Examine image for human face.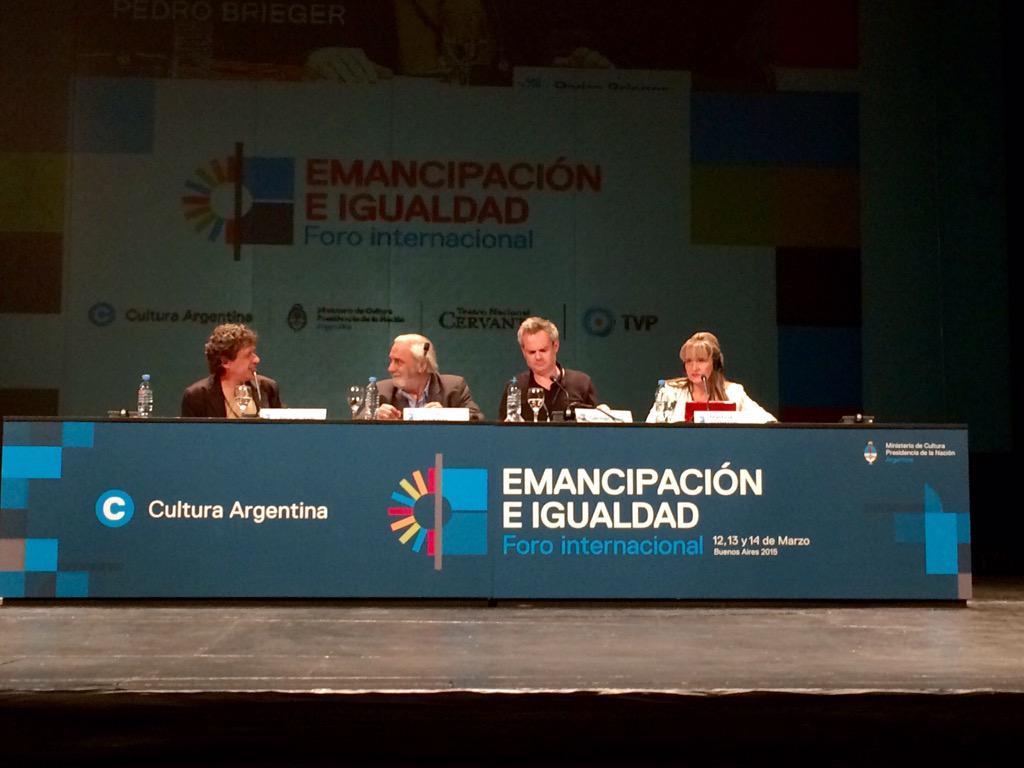
Examination result: [519, 330, 554, 377].
